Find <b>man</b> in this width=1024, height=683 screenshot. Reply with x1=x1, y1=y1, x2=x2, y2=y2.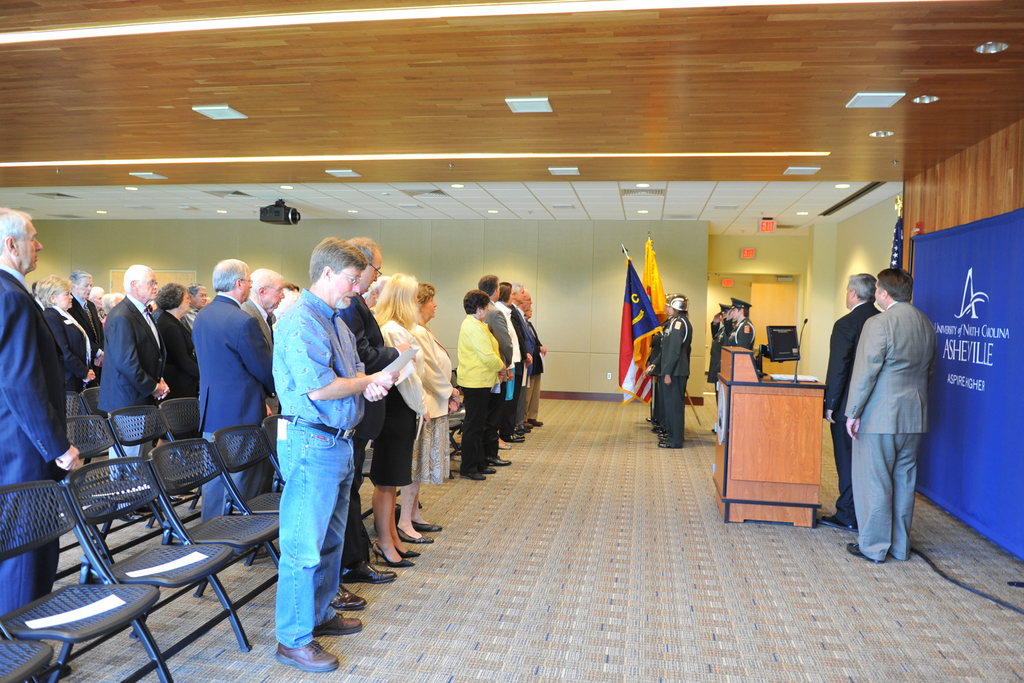
x1=820, y1=270, x2=884, y2=534.
